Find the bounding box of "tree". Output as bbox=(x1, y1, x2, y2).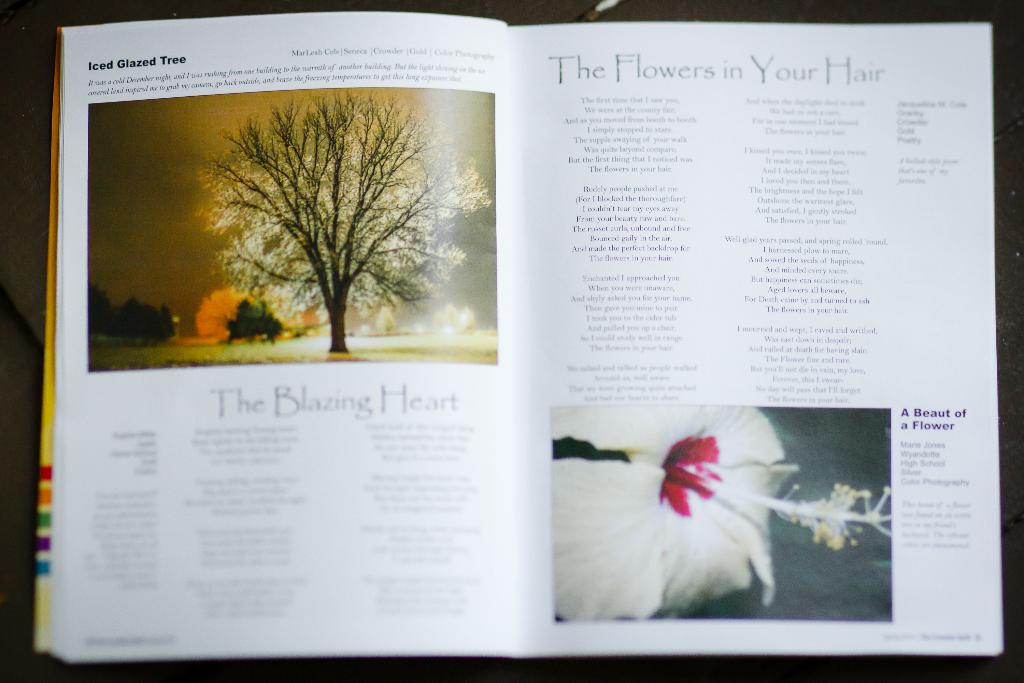
bbox=(188, 80, 433, 351).
